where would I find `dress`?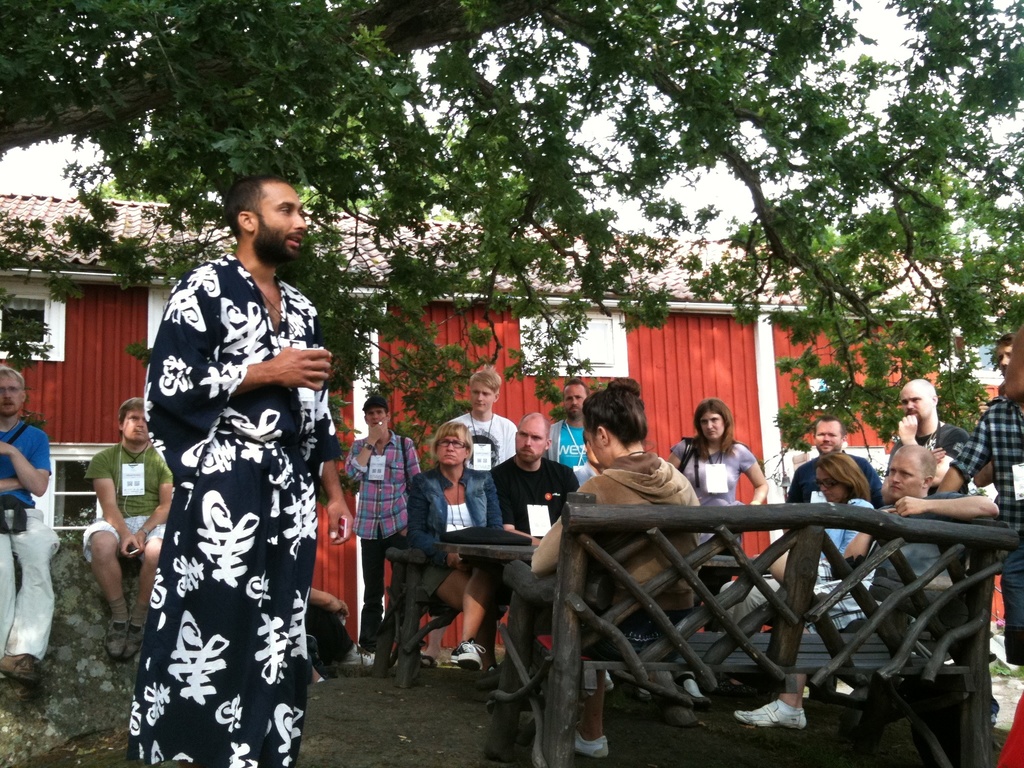
At locate(124, 245, 337, 767).
